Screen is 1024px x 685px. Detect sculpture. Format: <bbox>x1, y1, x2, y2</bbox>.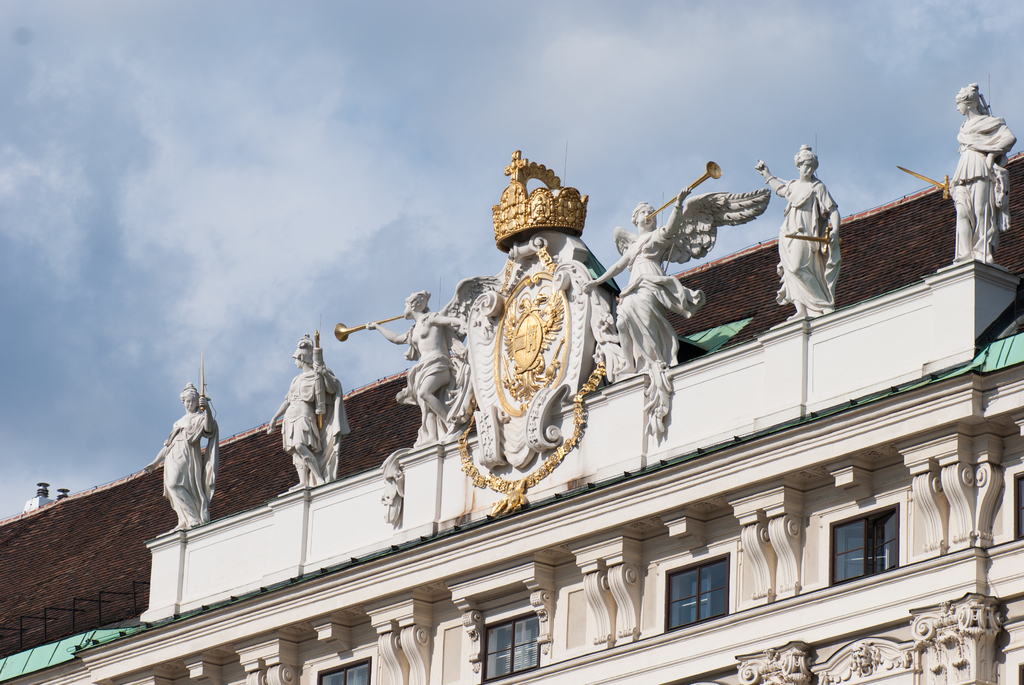
<bbox>141, 379, 221, 535</bbox>.
